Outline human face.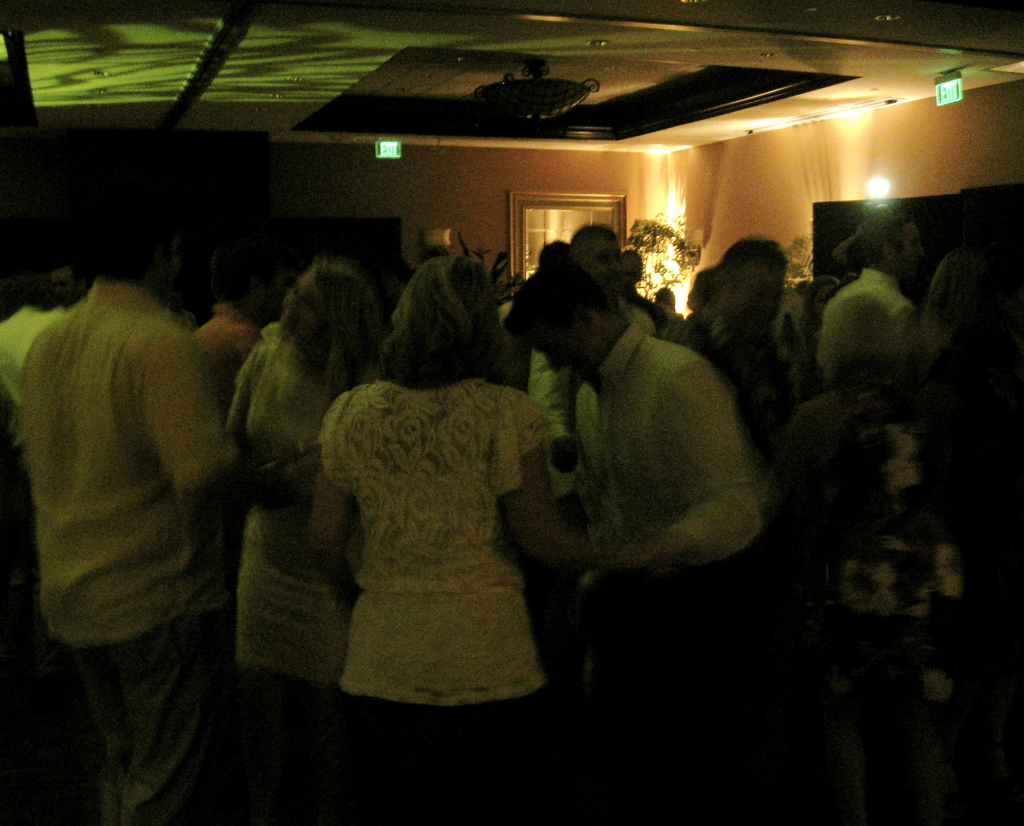
Outline: (625,256,641,296).
